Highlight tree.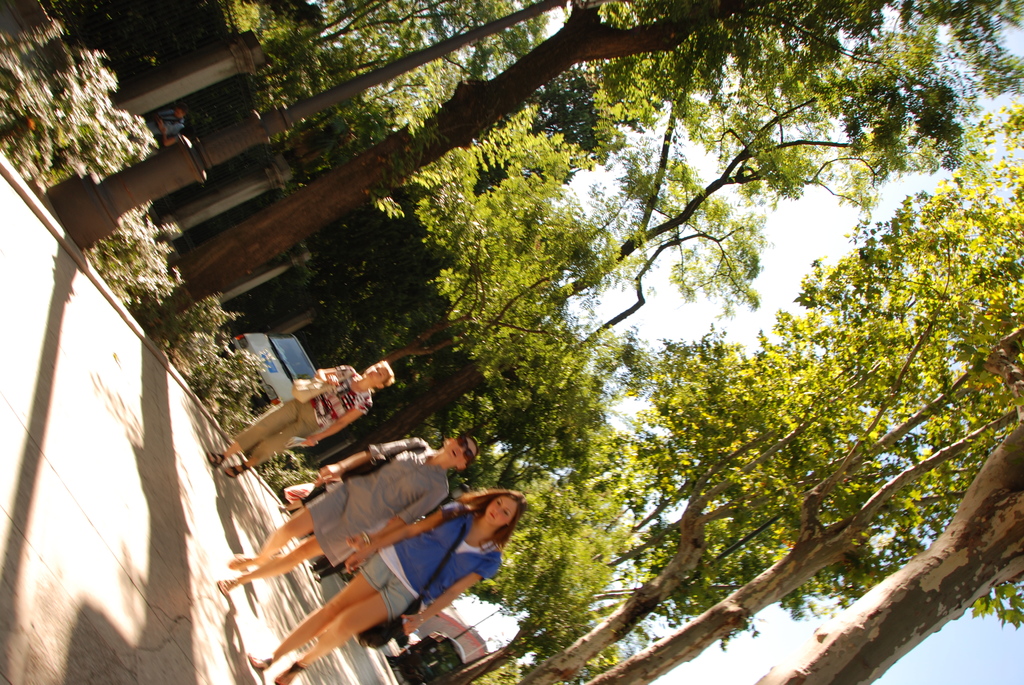
Highlighted region: [left=305, top=117, right=624, bottom=390].
